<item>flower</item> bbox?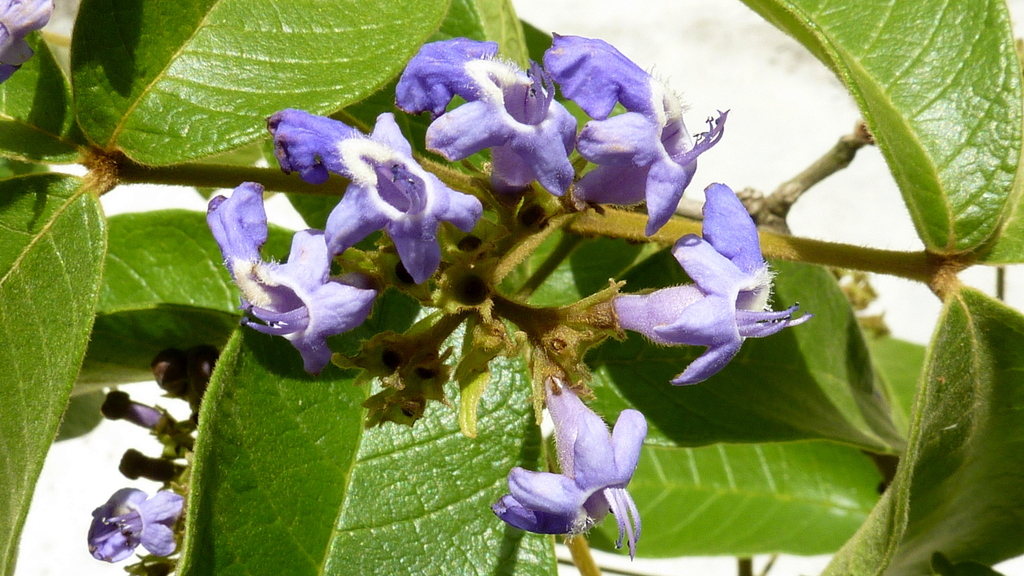
(x1=394, y1=33, x2=572, y2=200)
